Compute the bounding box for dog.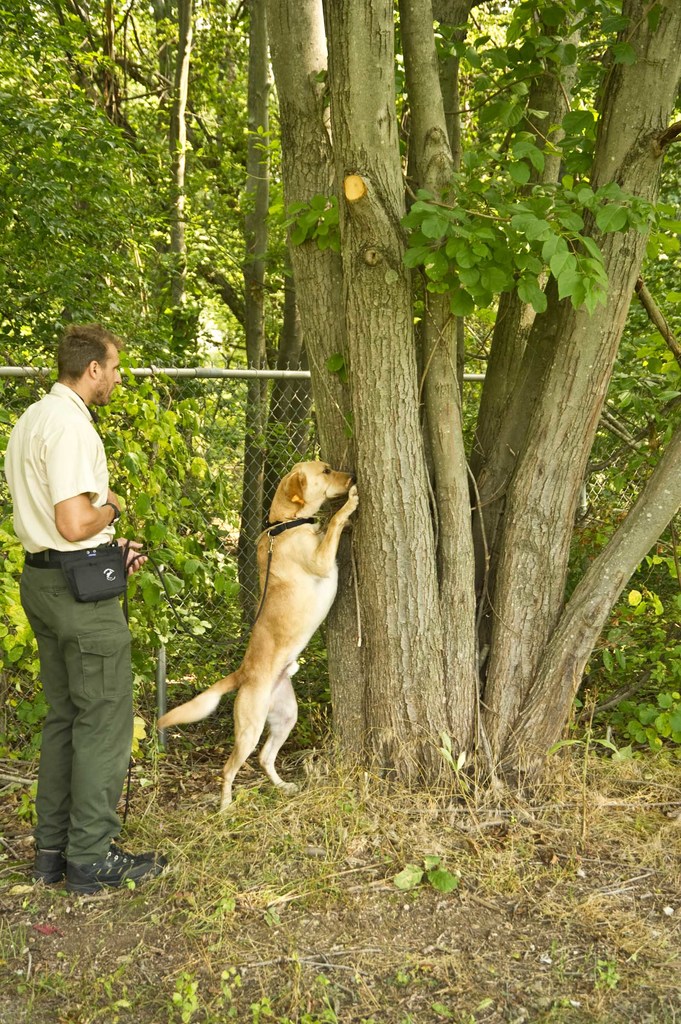
(left=154, top=461, right=360, bottom=806).
